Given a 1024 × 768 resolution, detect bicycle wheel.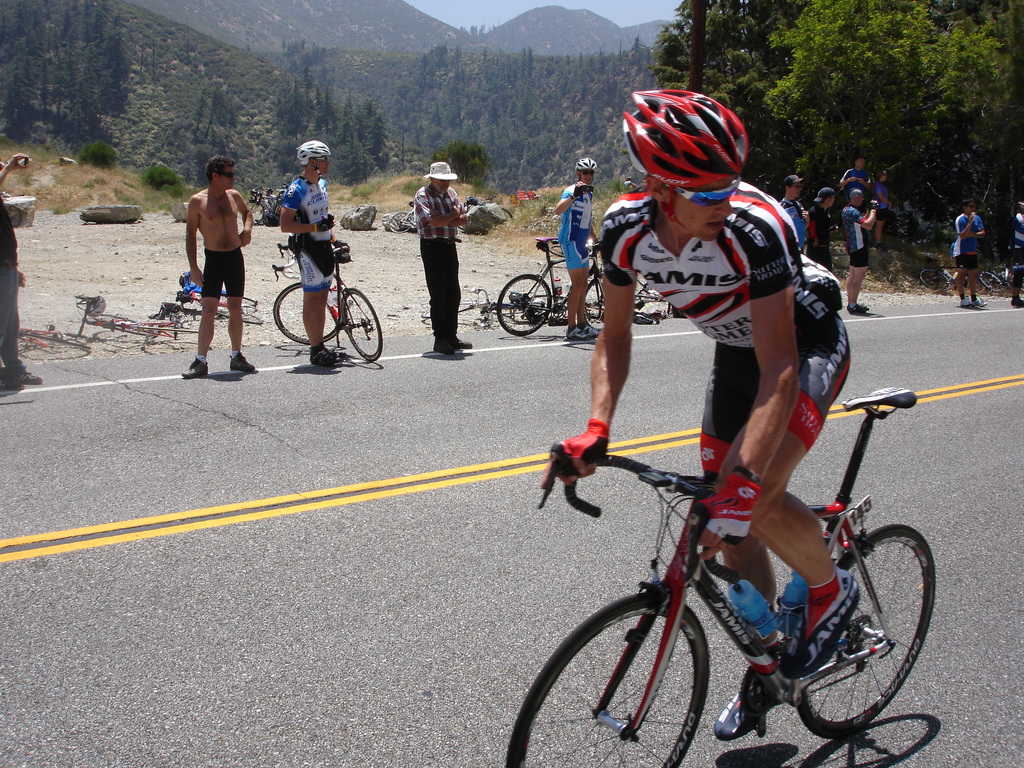
508,589,712,767.
